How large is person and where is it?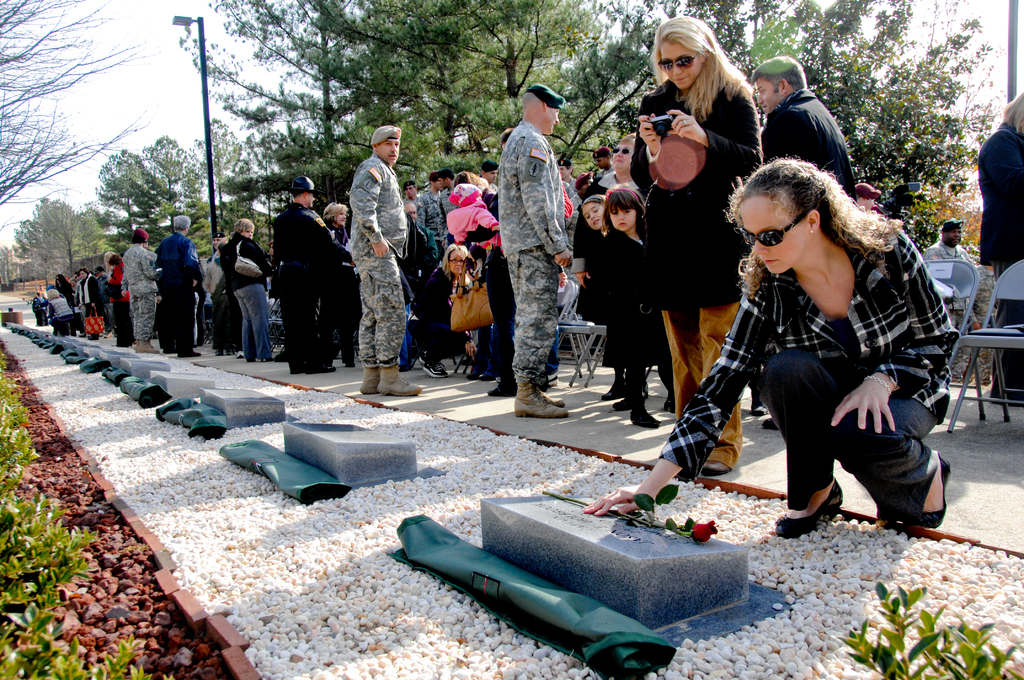
Bounding box: (221, 220, 272, 360).
